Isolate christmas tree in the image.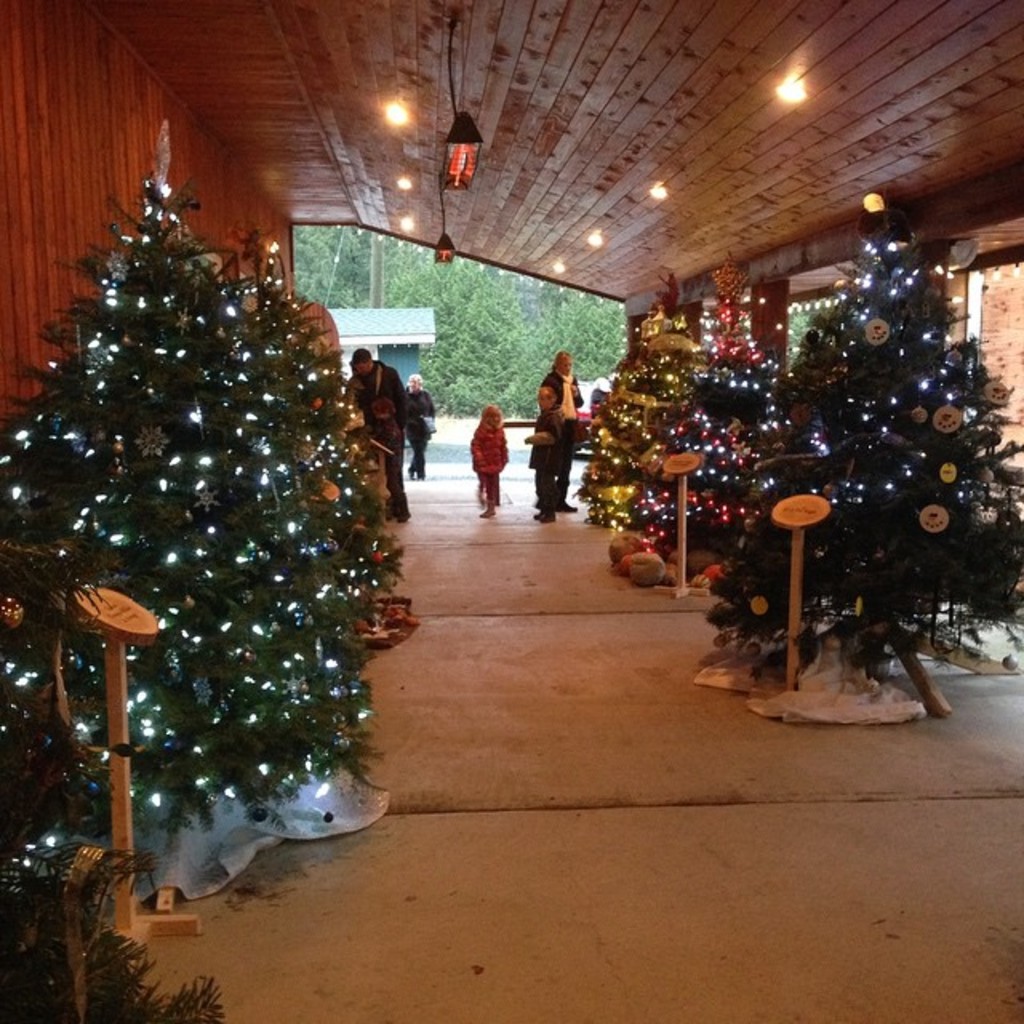
Isolated region: bbox(245, 218, 403, 659).
